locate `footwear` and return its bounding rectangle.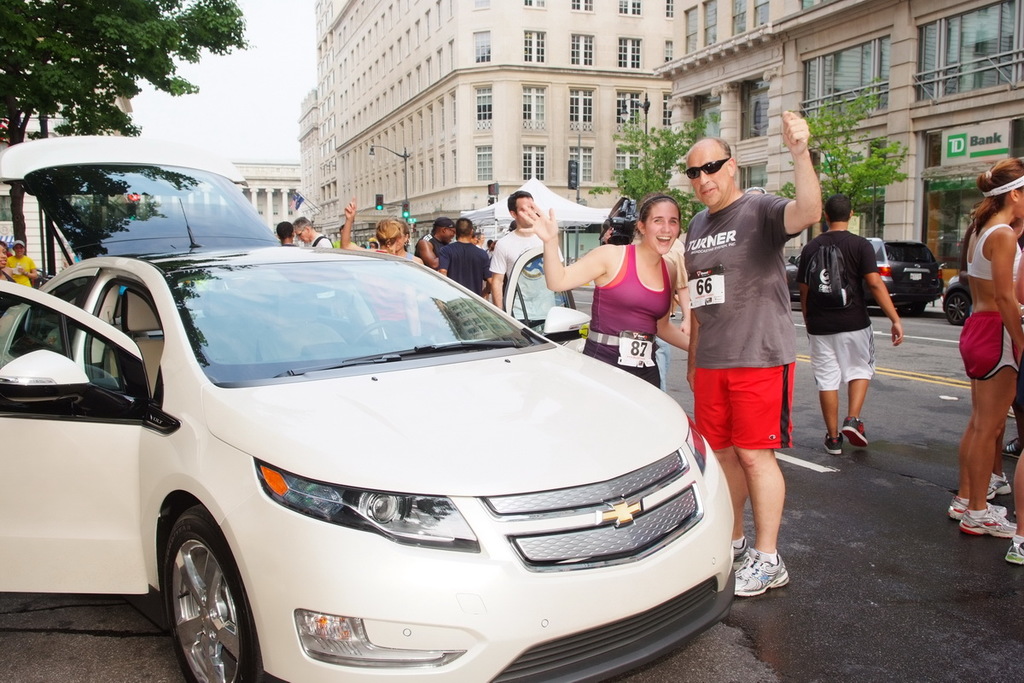
left=1004, top=534, right=1023, bottom=566.
